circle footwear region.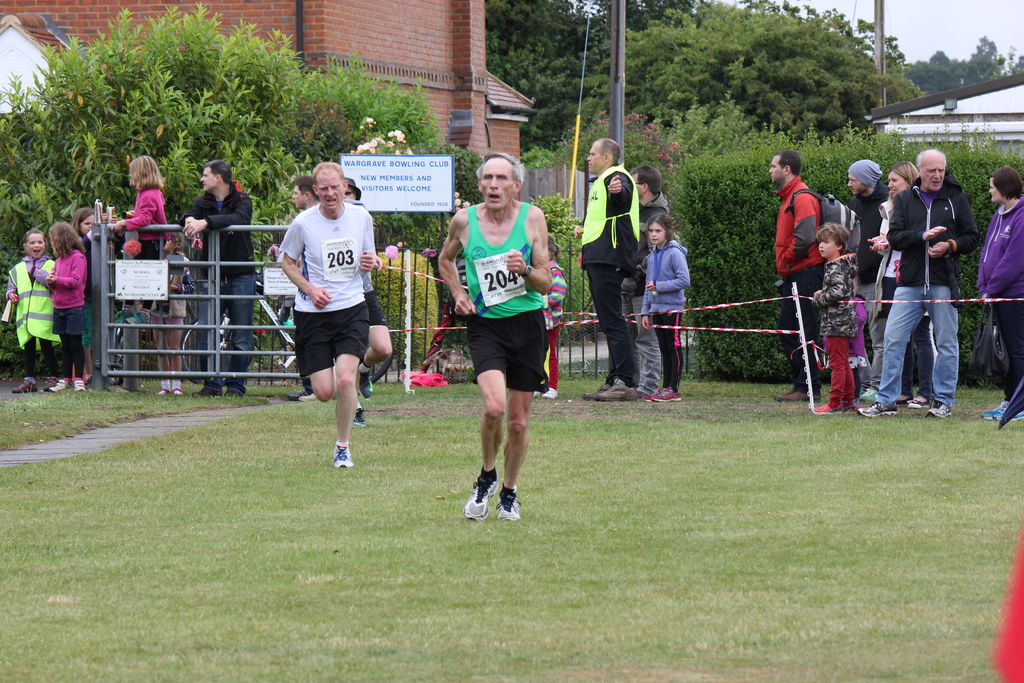
Region: x1=227 y1=388 x2=242 y2=397.
